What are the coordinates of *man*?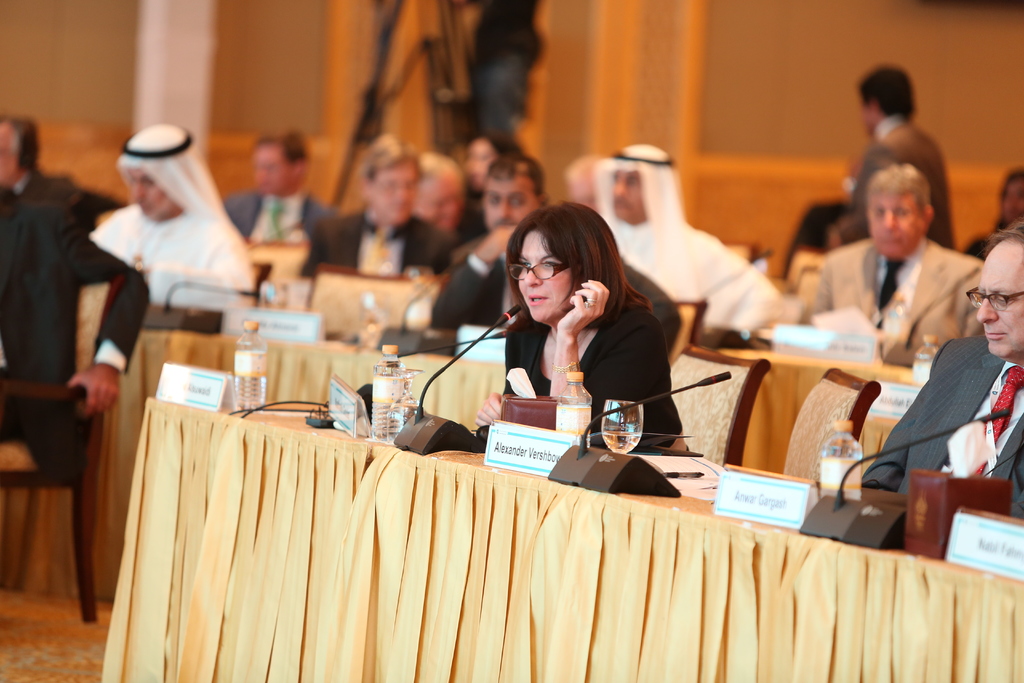
bbox=(836, 140, 979, 362).
